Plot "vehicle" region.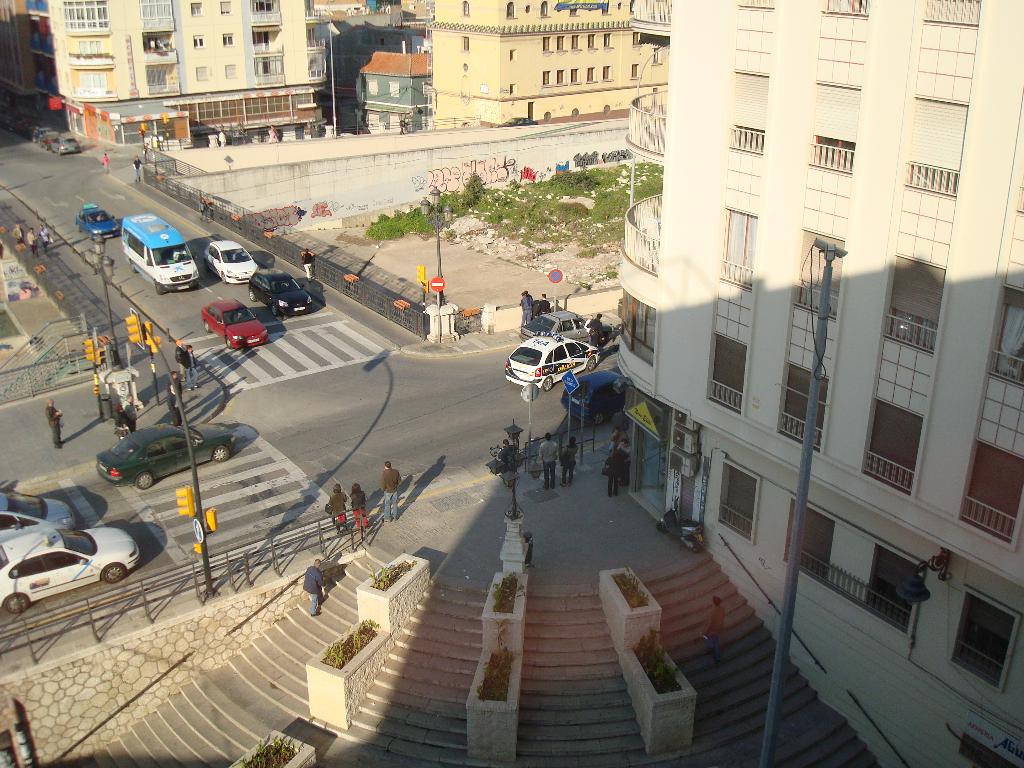
Plotted at box=[248, 268, 316, 319].
